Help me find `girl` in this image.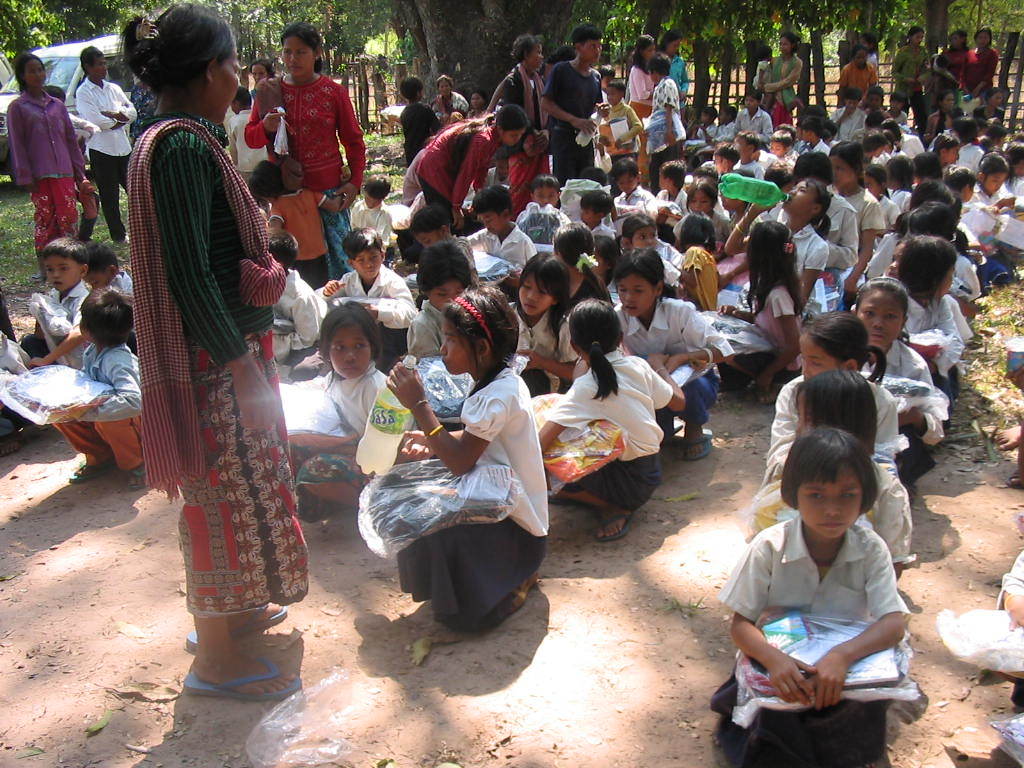
Found it: bbox=(402, 239, 476, 432).
